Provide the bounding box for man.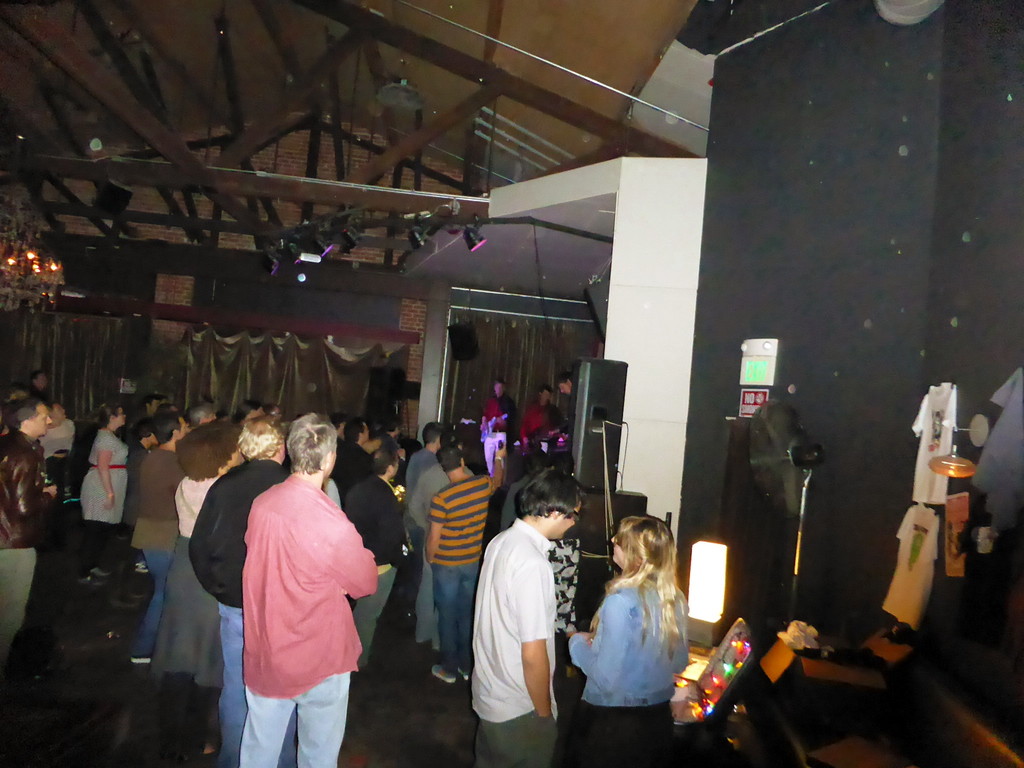
{"left": 407, "top": 420, "right": 440, "bottom": 492}.
